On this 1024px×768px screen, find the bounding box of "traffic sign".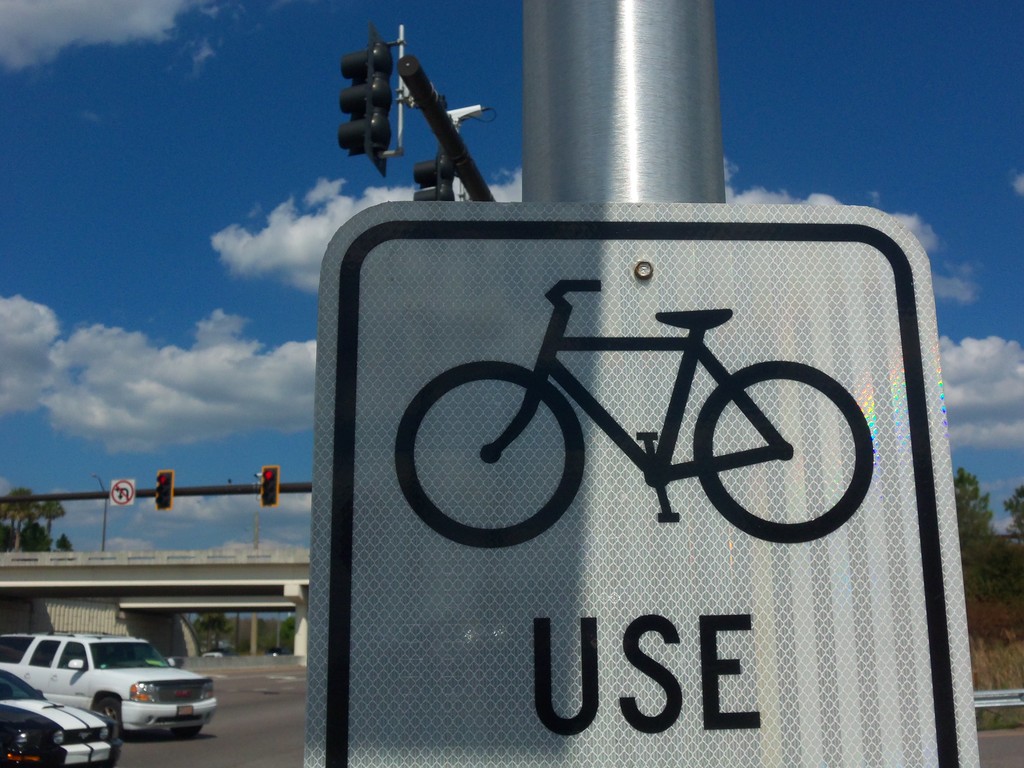
Bounding box: l=301, t=193, r=982, b=767.
